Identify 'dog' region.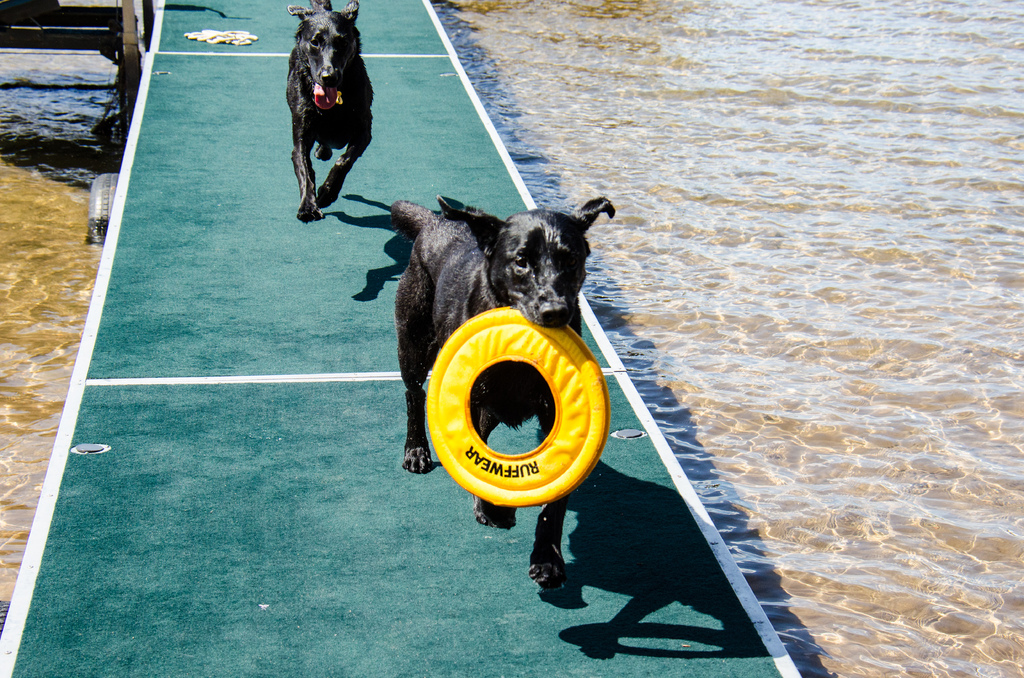
Region: 389,197,616,593.
